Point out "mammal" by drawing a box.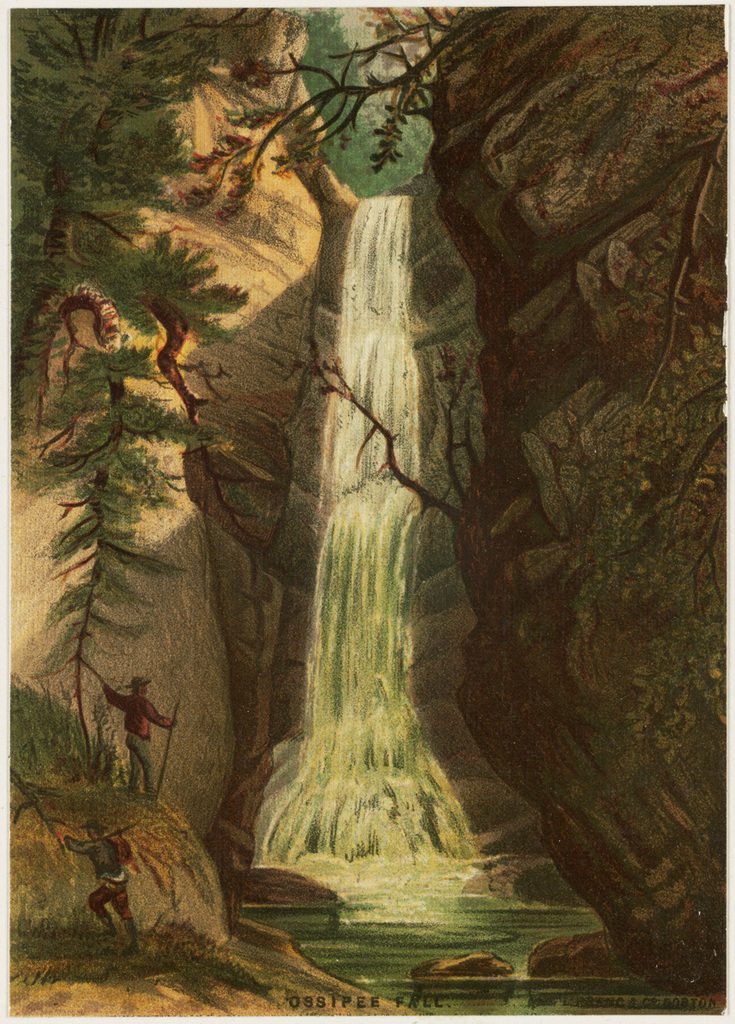
101/681/187/799.
